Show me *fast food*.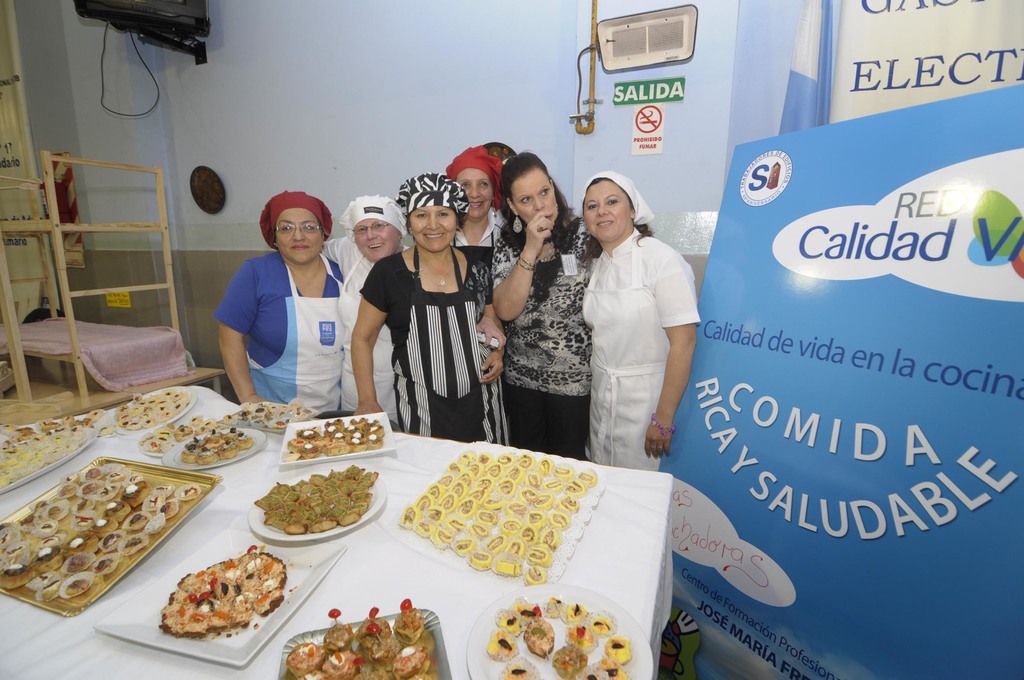
*fast food* is here: locate(147, 546, 282, 645).
